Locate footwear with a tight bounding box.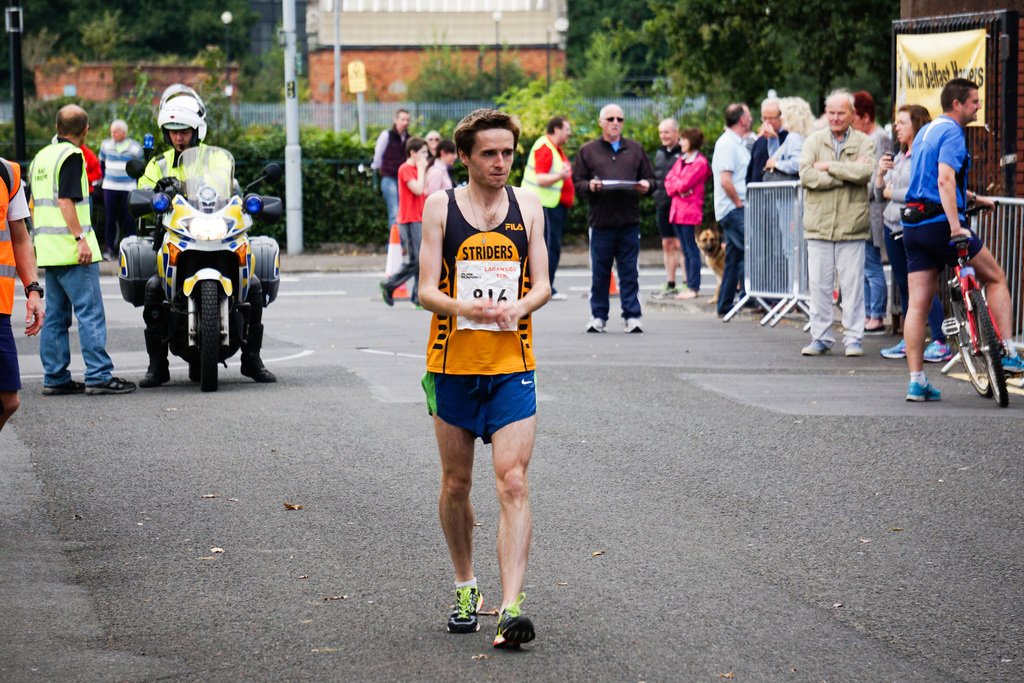
(484,597,535,653).
